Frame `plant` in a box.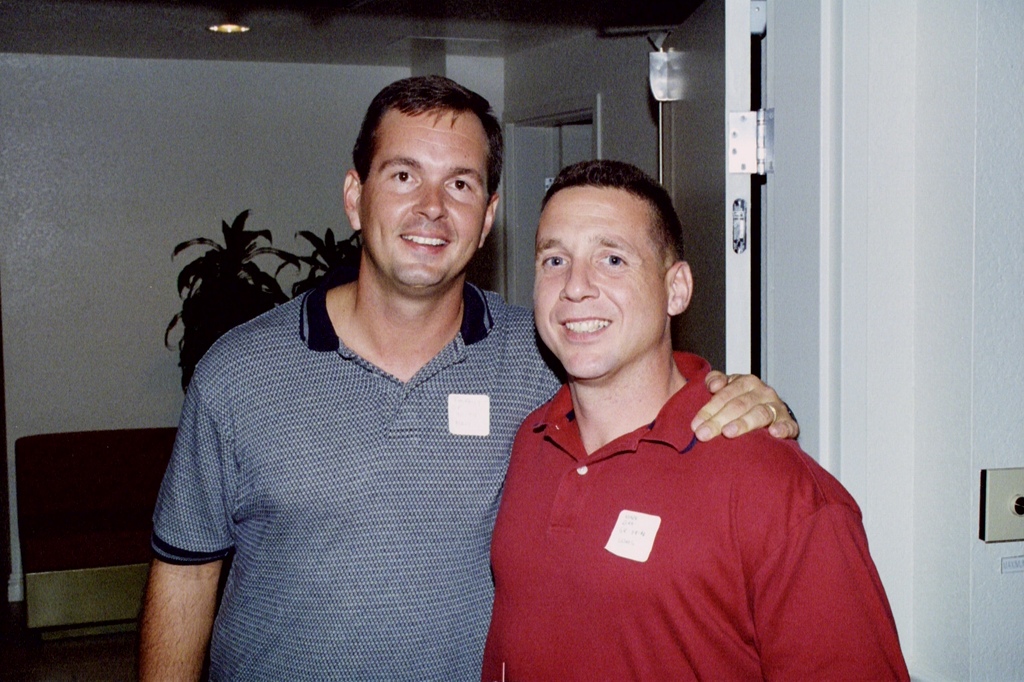
246/225/360/296.
